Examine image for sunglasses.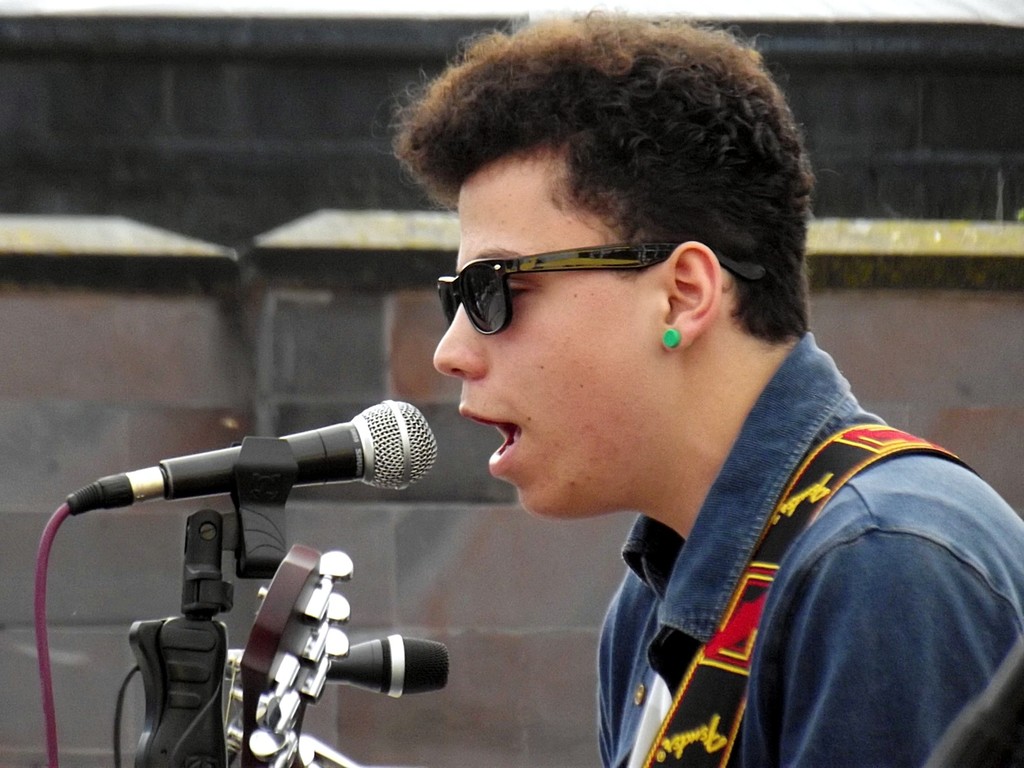
Examination result: [x1=430, y1=236, x2=767, y2=334].
